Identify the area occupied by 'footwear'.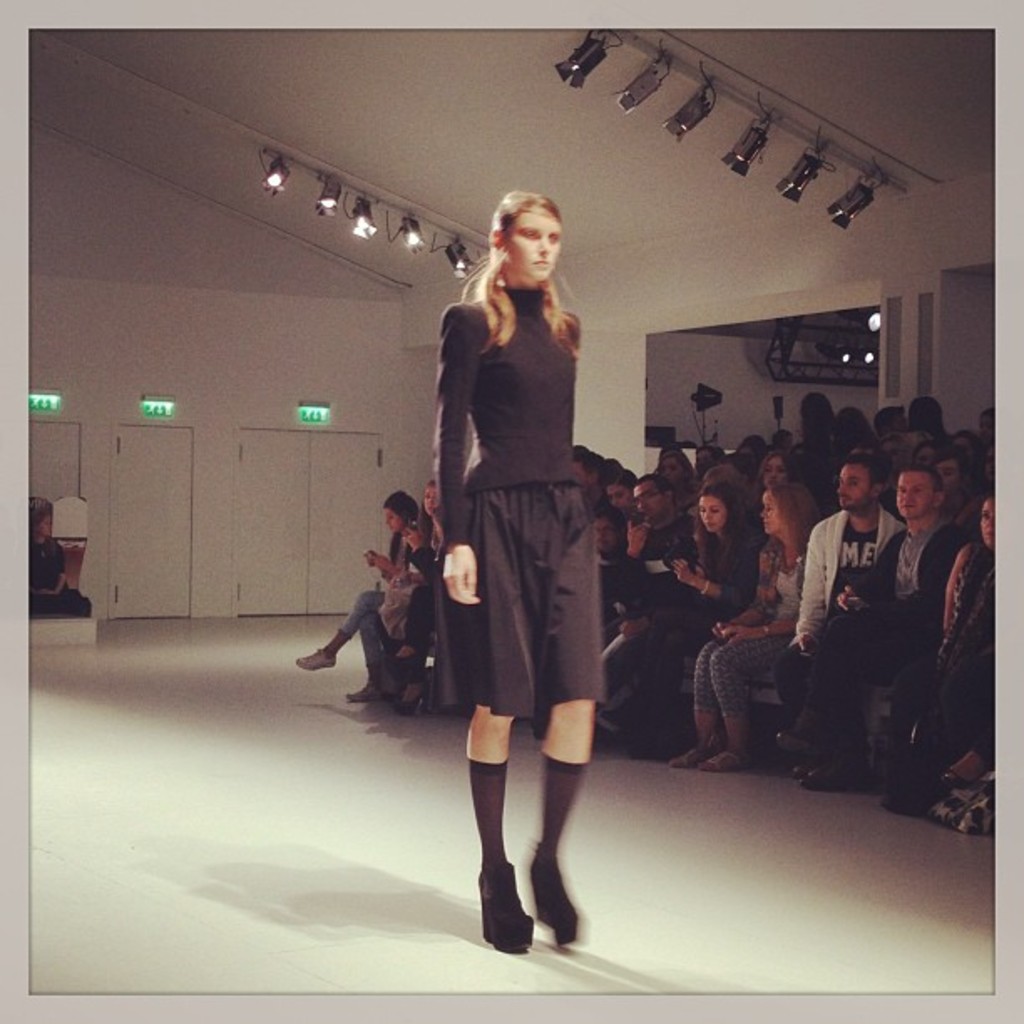
Area: rect(395, 678, 425, 708).
